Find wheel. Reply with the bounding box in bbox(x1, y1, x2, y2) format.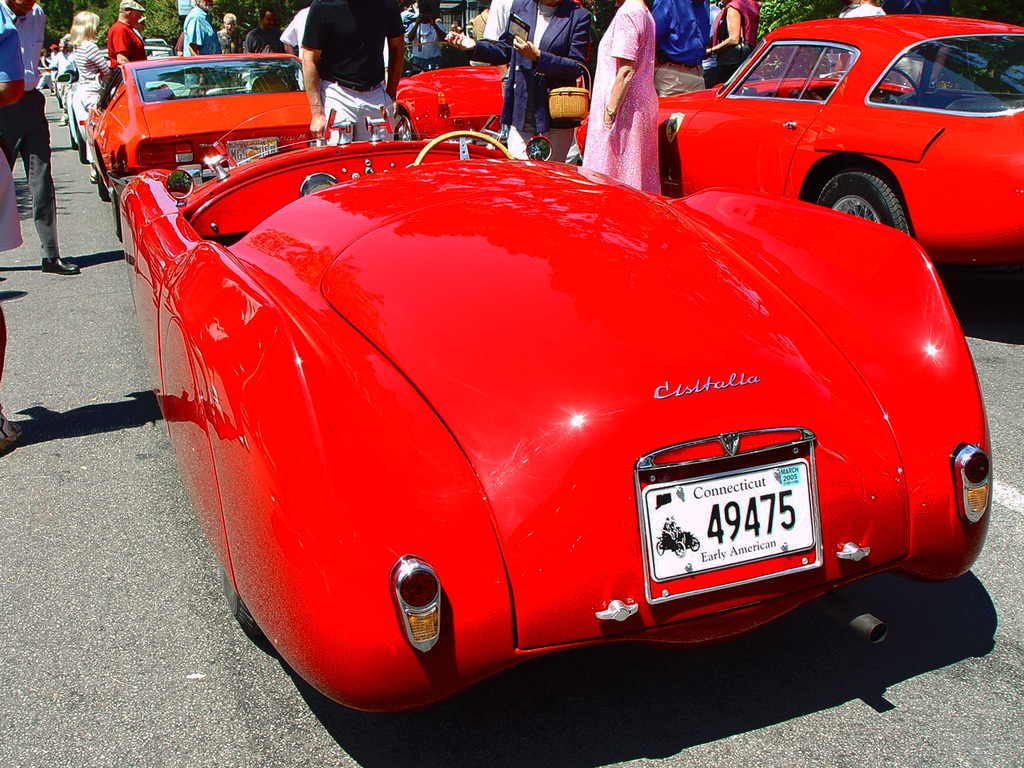
bbox(870, 64, 922, 105).
